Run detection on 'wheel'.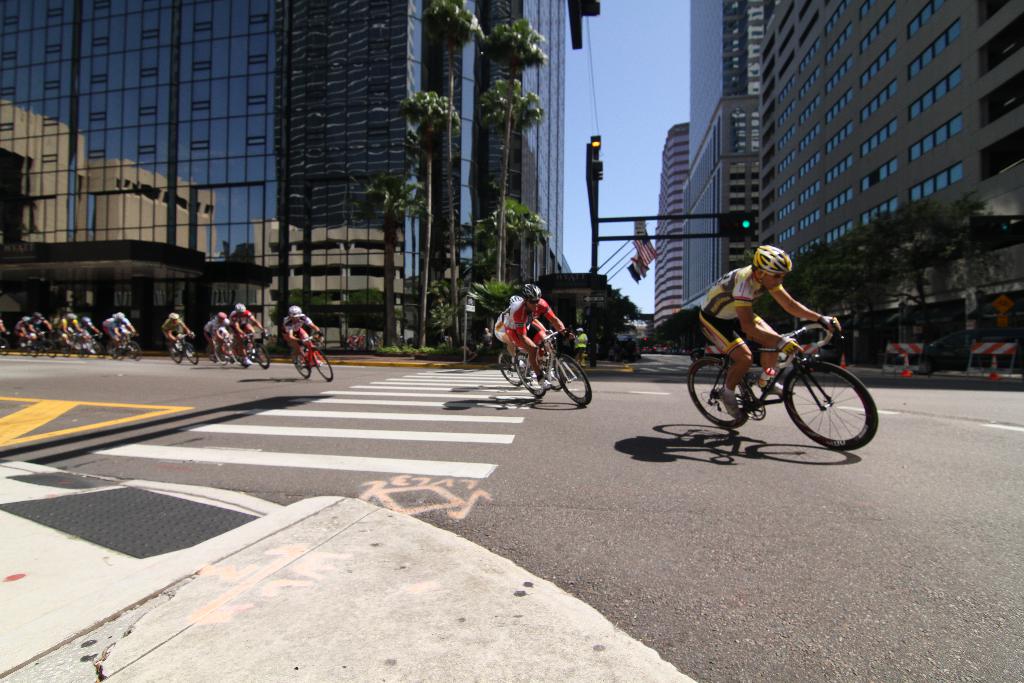
Result: 184:345:197:364.
